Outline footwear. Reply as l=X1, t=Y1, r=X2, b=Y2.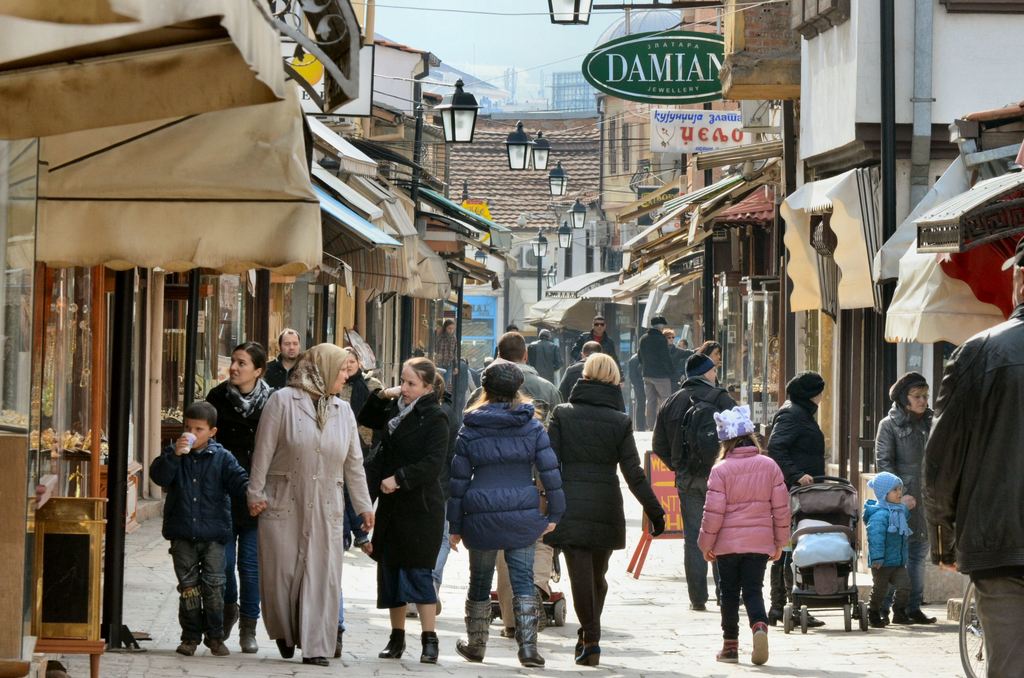
l=893, t=610, r=915, b=626.
